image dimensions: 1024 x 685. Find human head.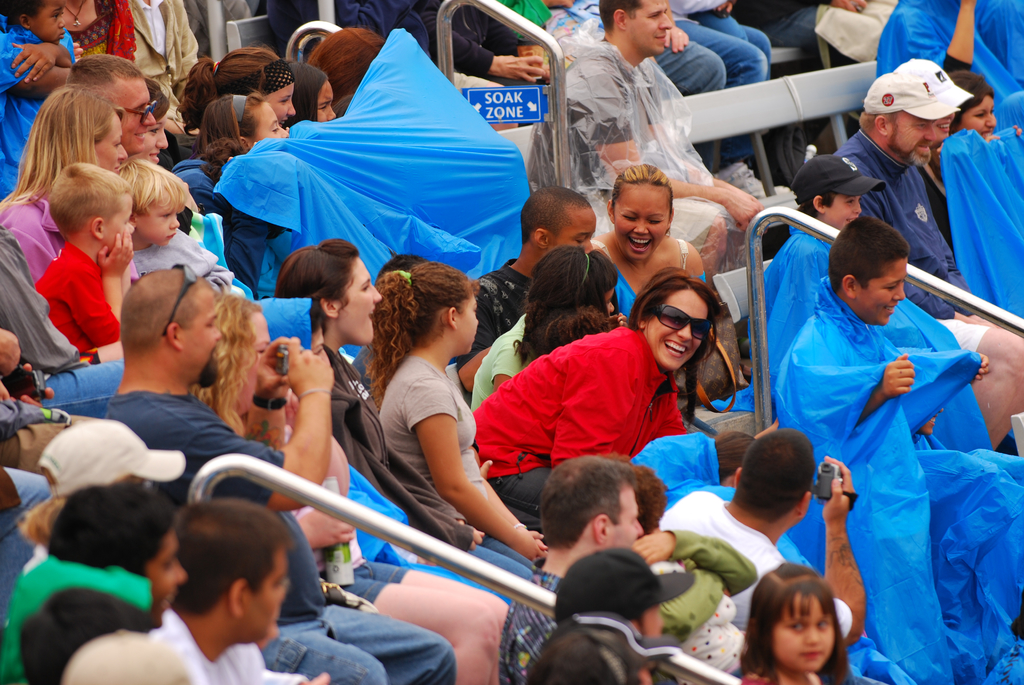
bbox=[371, 259, 482, 363].
